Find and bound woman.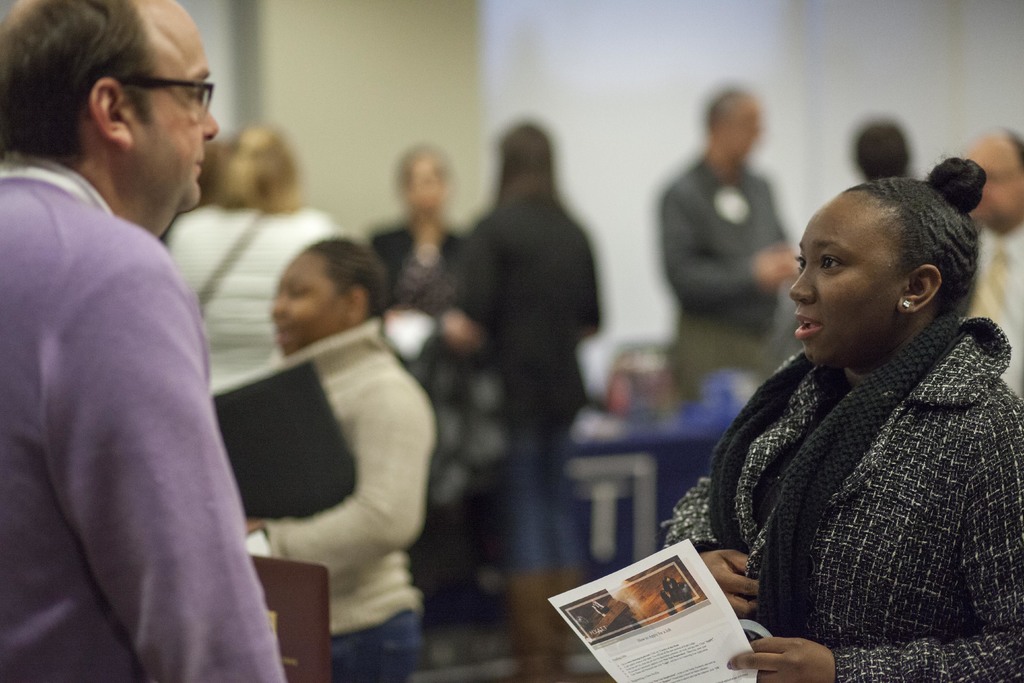
Bound: rect(660, 154, 1023, 682).
